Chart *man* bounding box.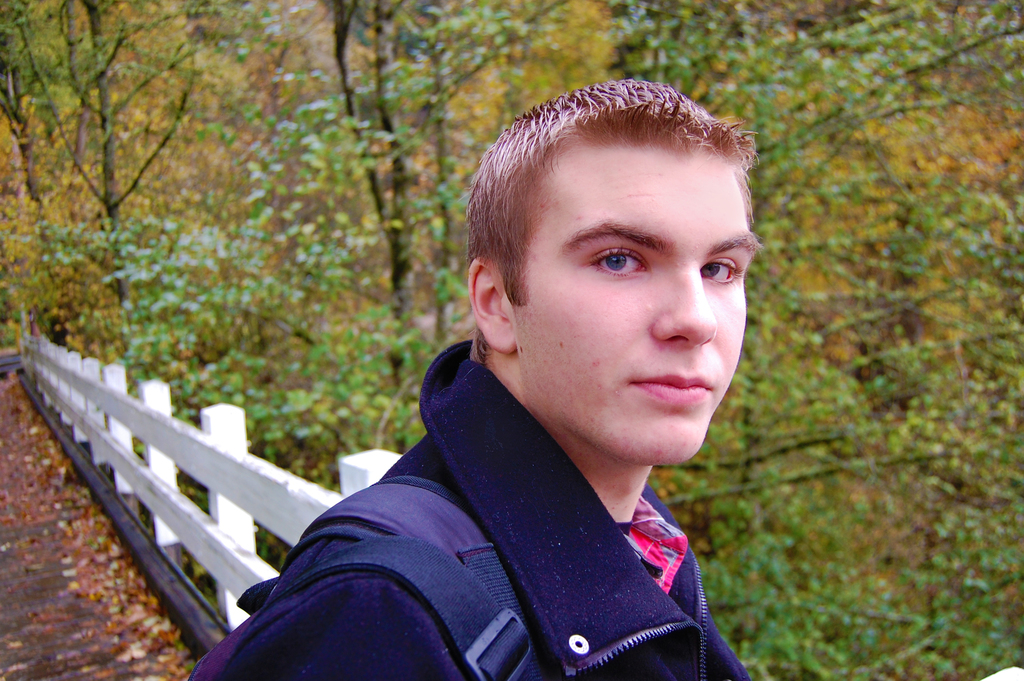
Charted: pyautogui.locateOnScreen(216, 72, 805, 664).
